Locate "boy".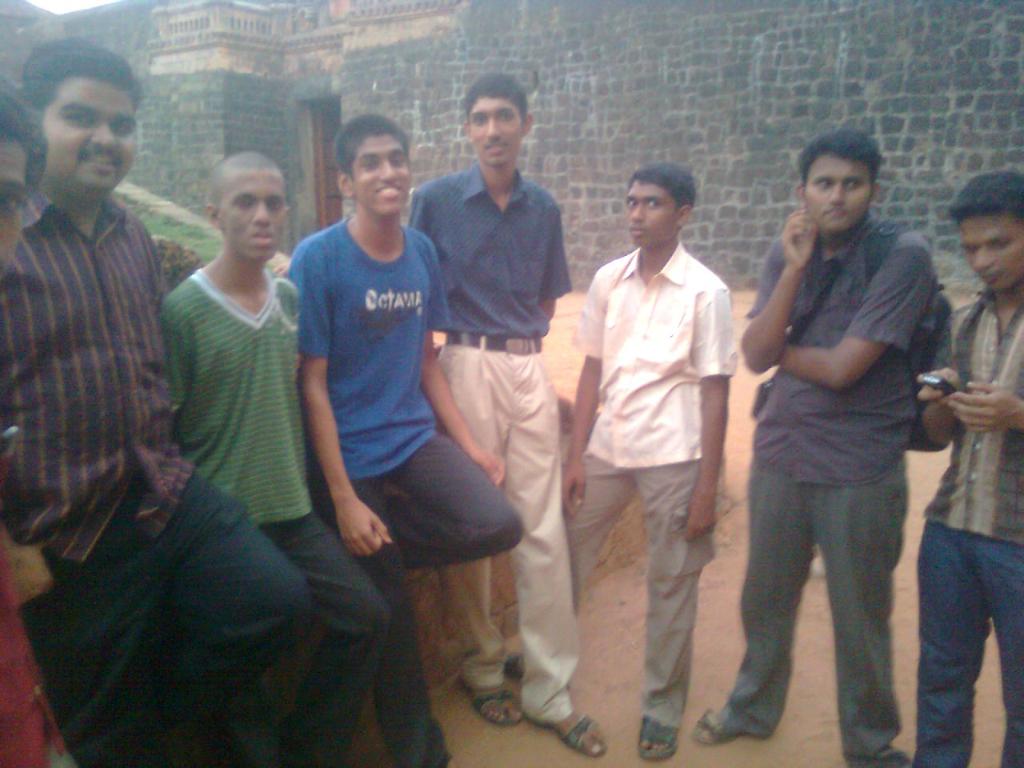
Bounding box: (290, 113, 530, 766).
